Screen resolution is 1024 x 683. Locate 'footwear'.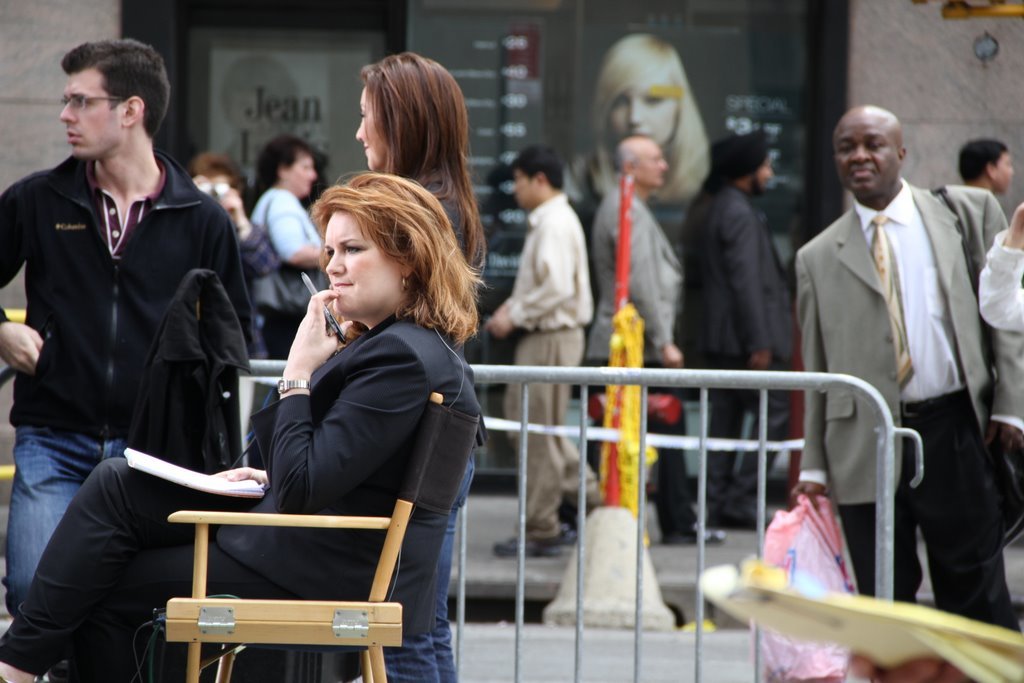
box(561, 505, 581, 533).
